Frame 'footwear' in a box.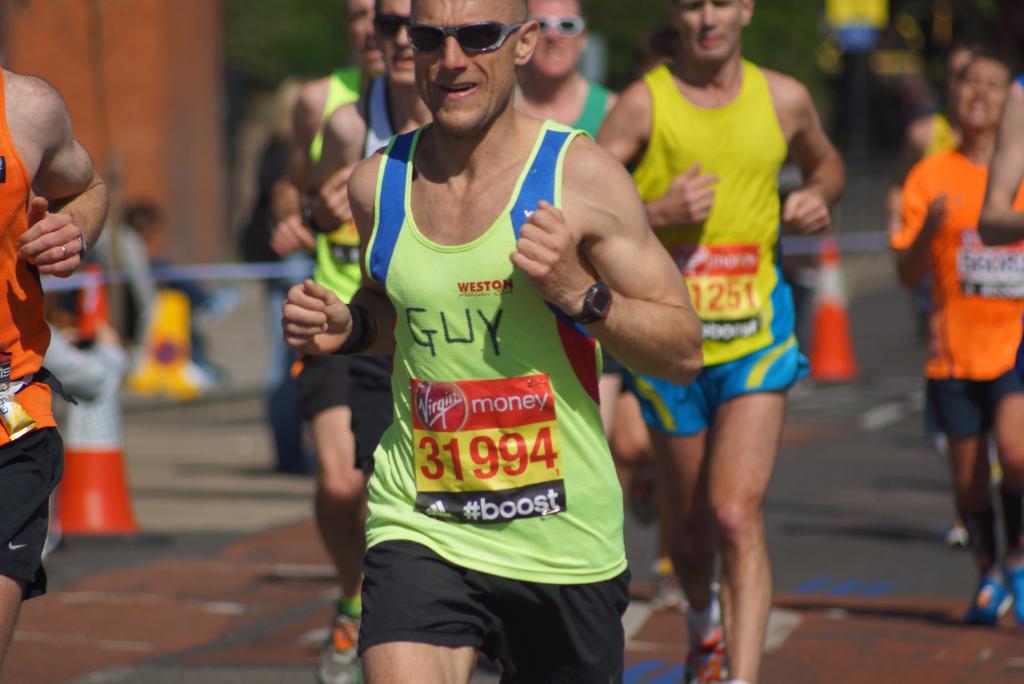
locate(316, 596, 370, 683).
